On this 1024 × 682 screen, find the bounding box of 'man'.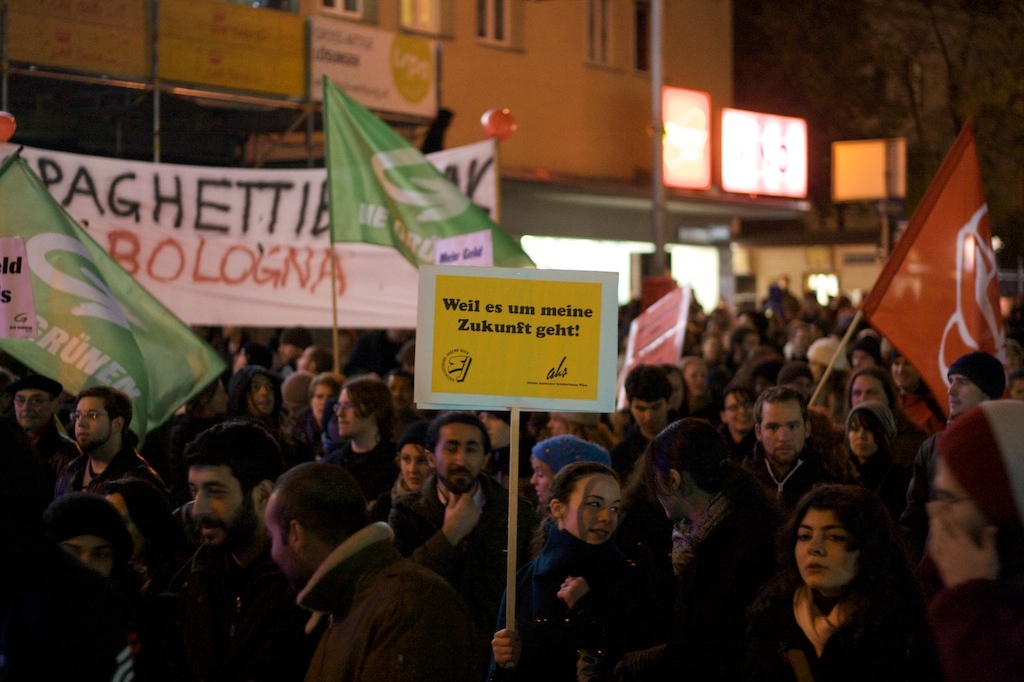
Bounding box: x1=275 y1=323 x2=307 y2=383.
